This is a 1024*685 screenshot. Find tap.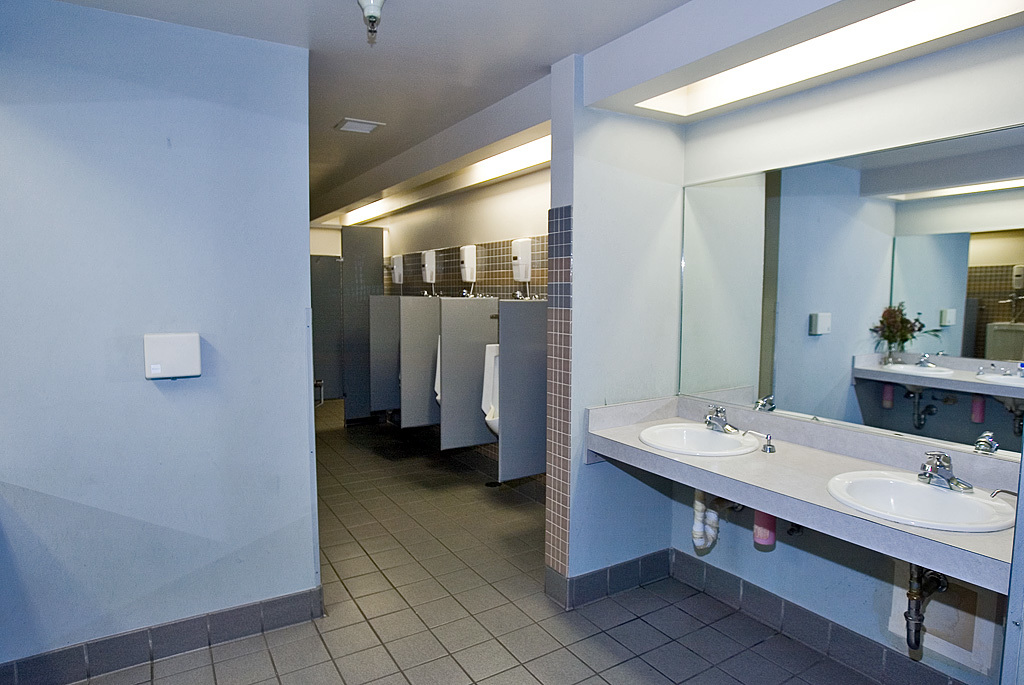
Bounding box: (919, 445, 956, 479).
